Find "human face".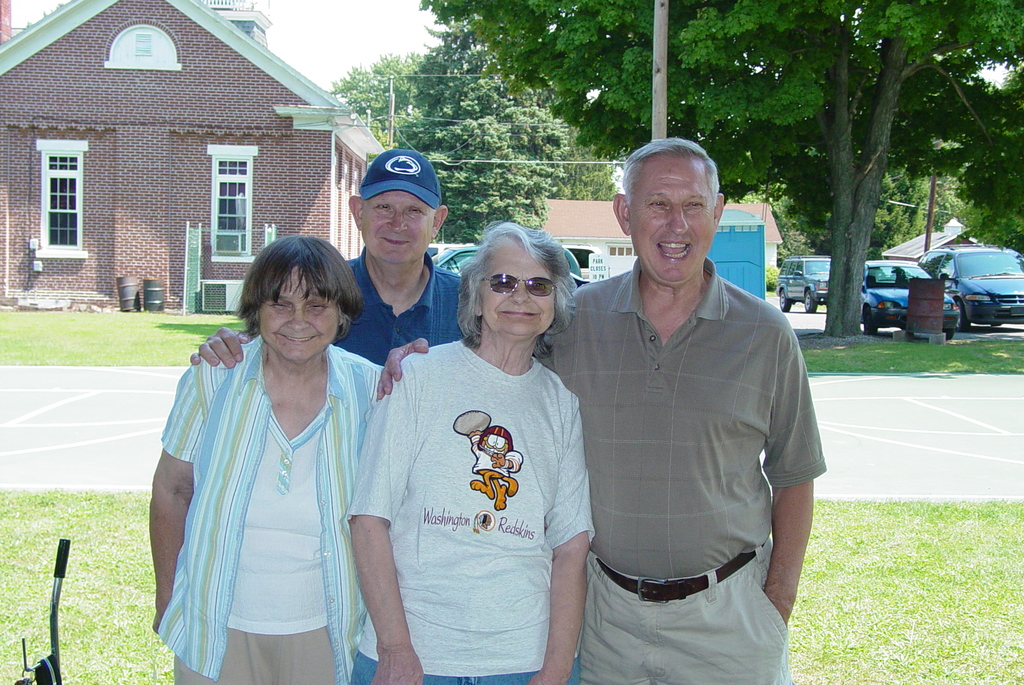
<region>261, 263, 344, 364</region>.
